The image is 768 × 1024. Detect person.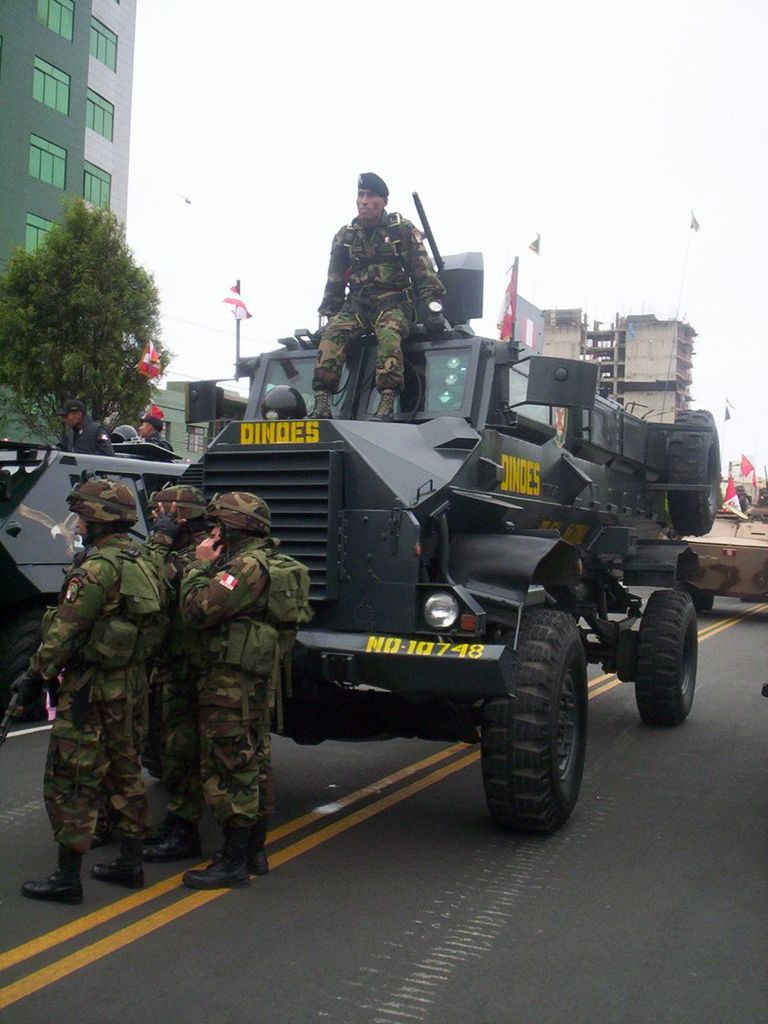
Detection: box(51, 398, 115, 455).
